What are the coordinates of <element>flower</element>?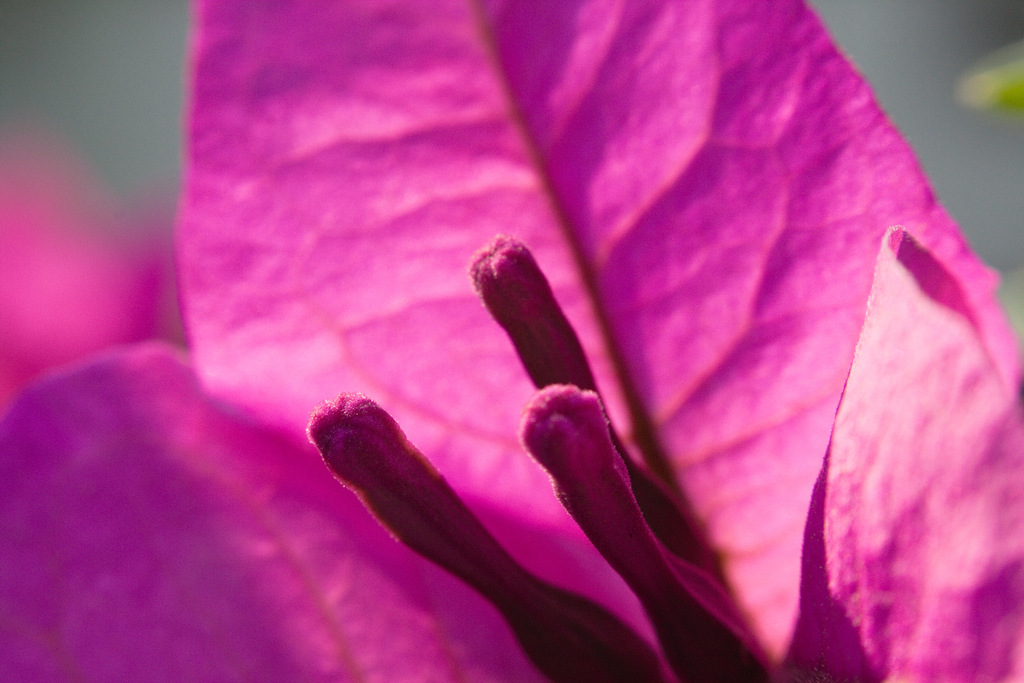
bbox=[2, 0, 1023, 675].
